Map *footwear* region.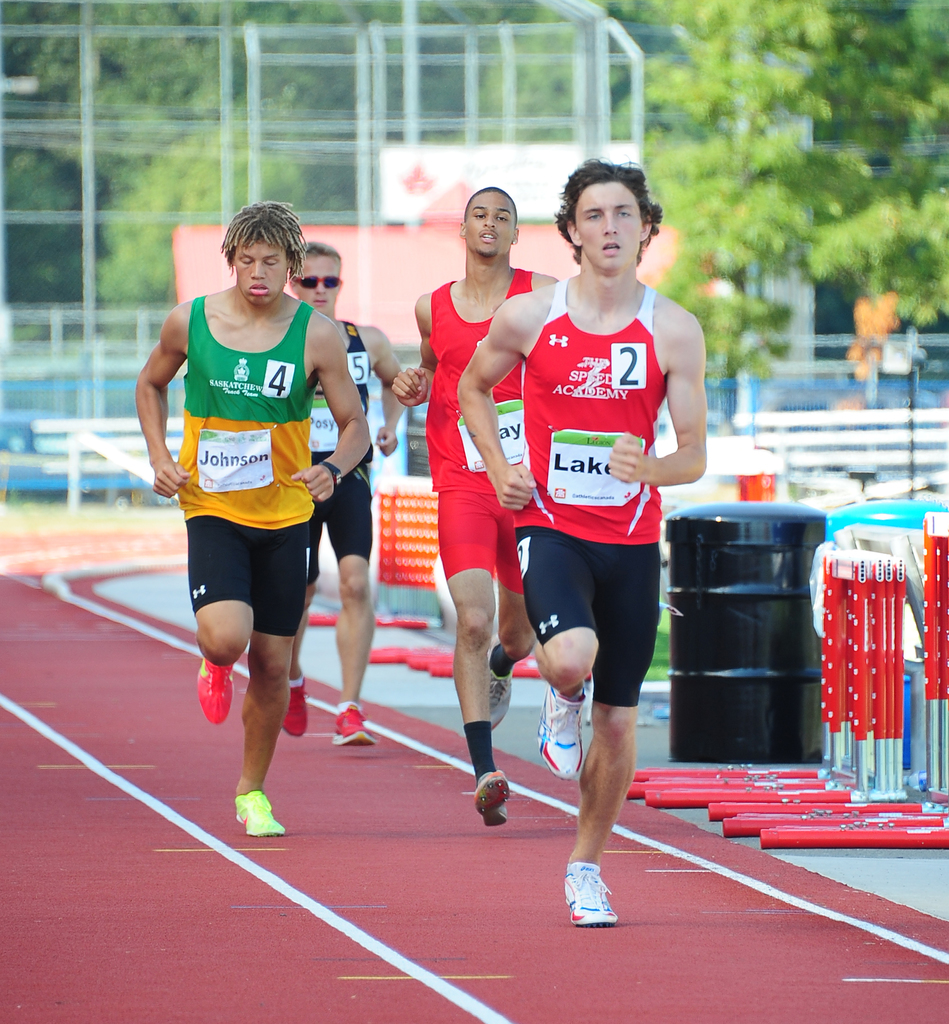
Mapped to select_region(489, 646, 513, 733).
